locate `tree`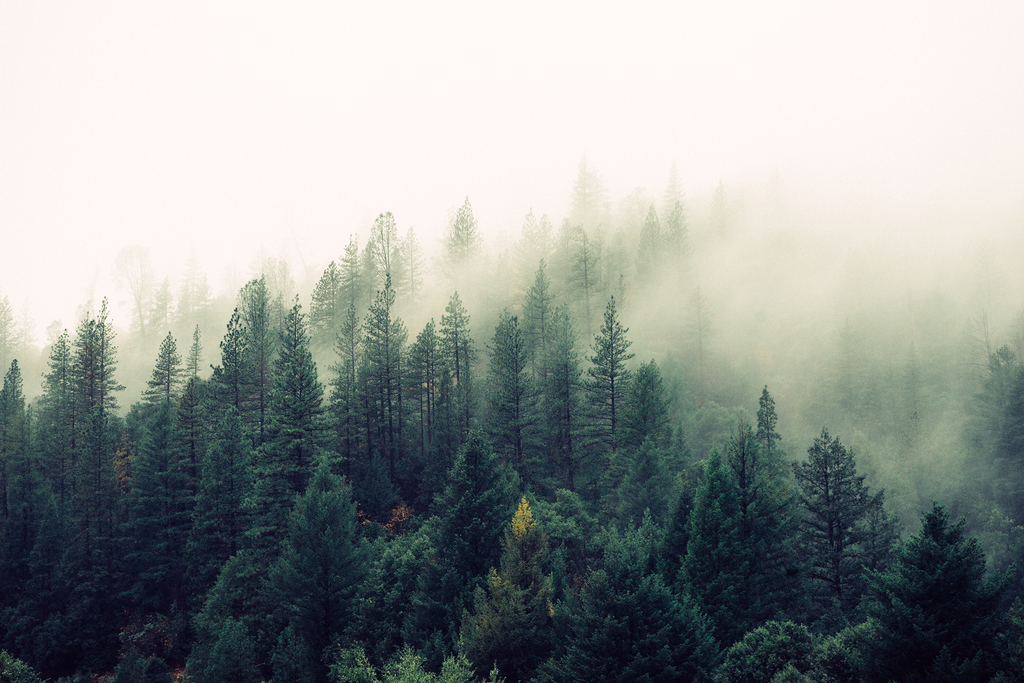
bbox=[611, 342, 680, 449]
